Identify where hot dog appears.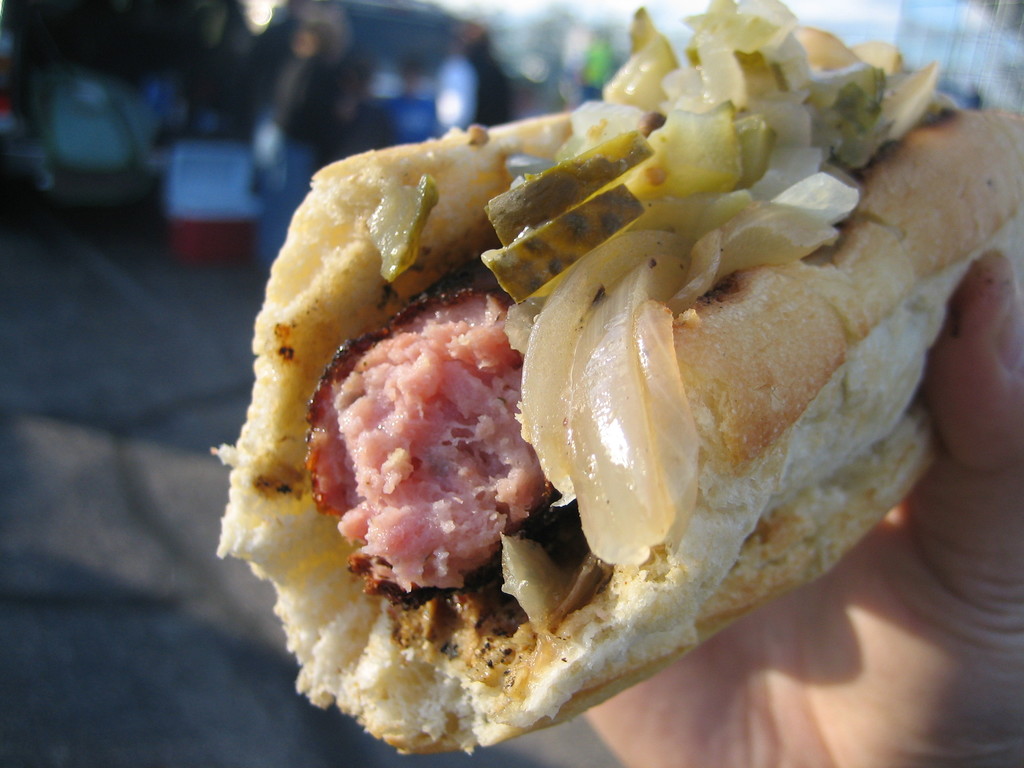
Appears at box(207, 0, 1023, 765).
